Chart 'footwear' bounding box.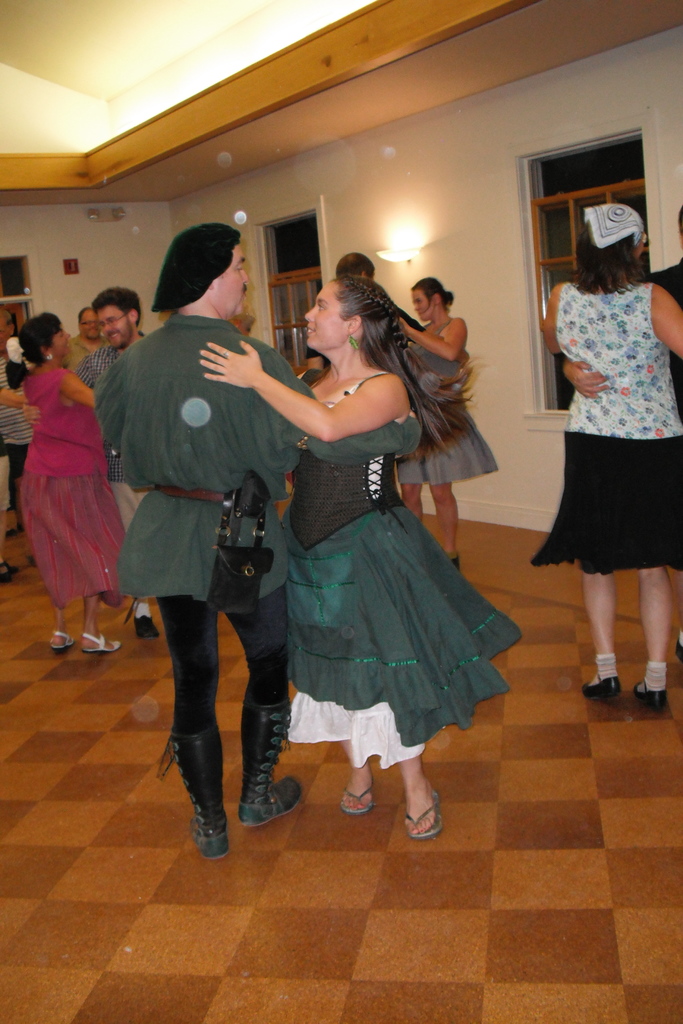
Charted: select_region(579, 674, 625, 700).
